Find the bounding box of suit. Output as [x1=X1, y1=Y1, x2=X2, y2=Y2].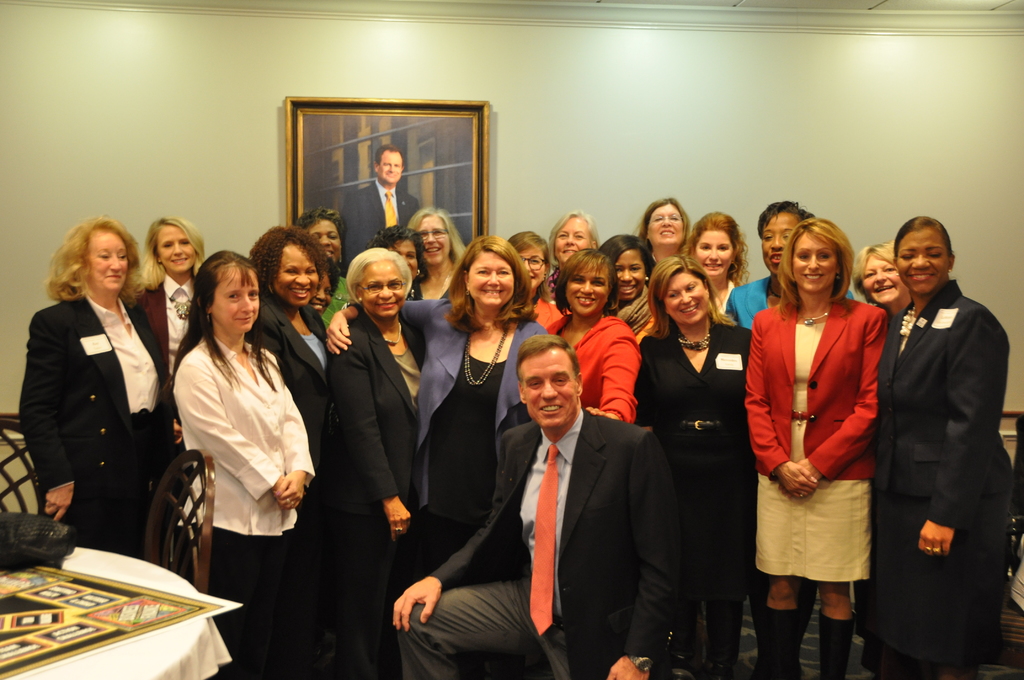
[x1=397, y1=407, x2=678, y2=679].
